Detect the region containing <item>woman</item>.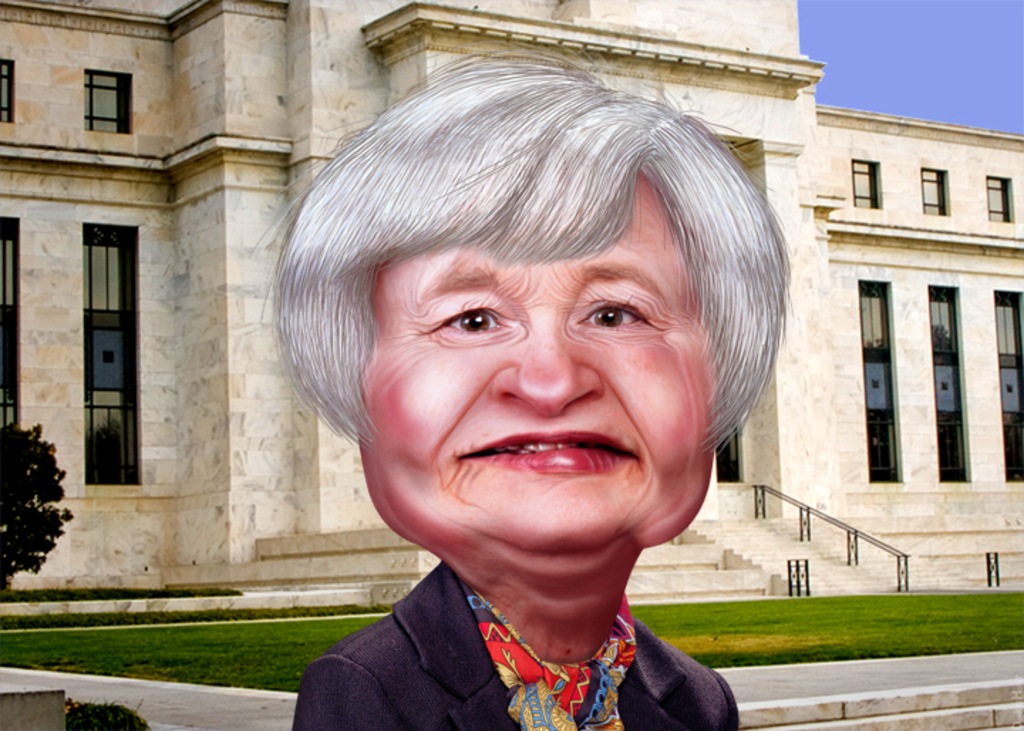
[x1=260, y1=58, x2=796, y2=721].
